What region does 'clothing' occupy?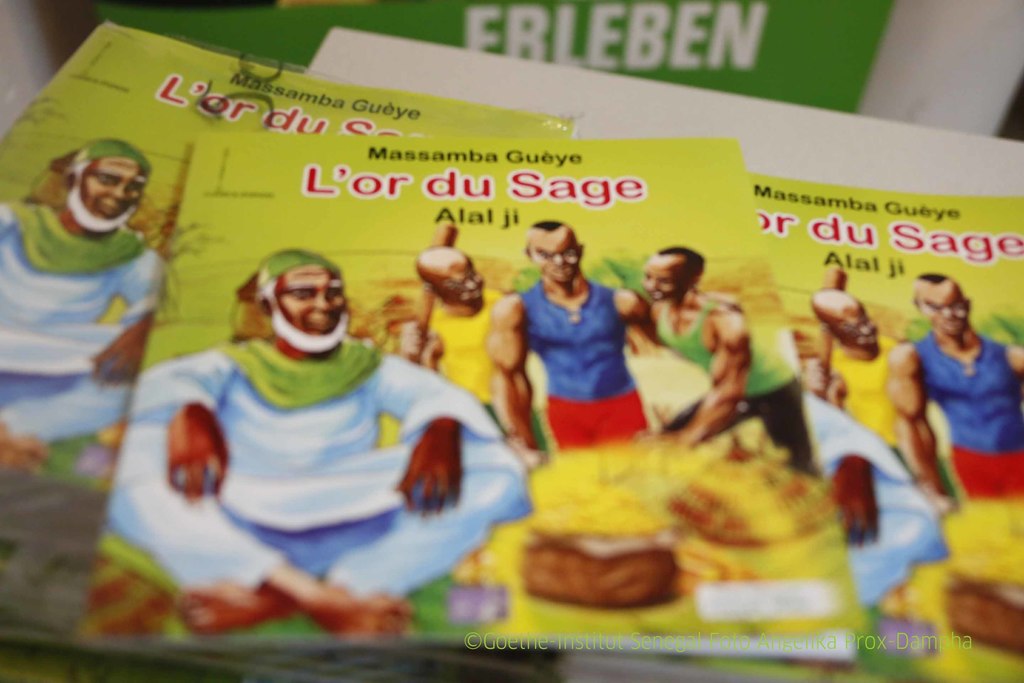
bbox(649, 293, 813, 470).
